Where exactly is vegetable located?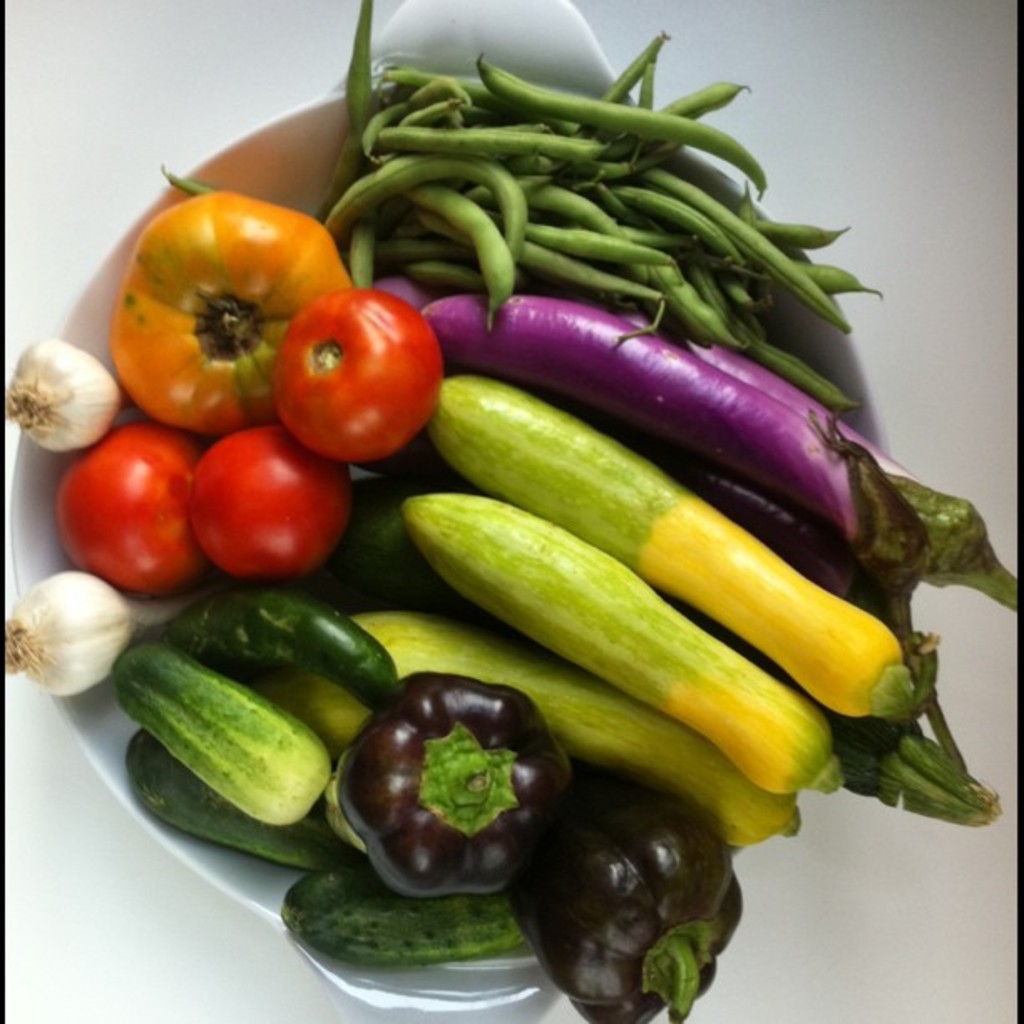
Its bounding box is <box>105,184,356,438</box>.
